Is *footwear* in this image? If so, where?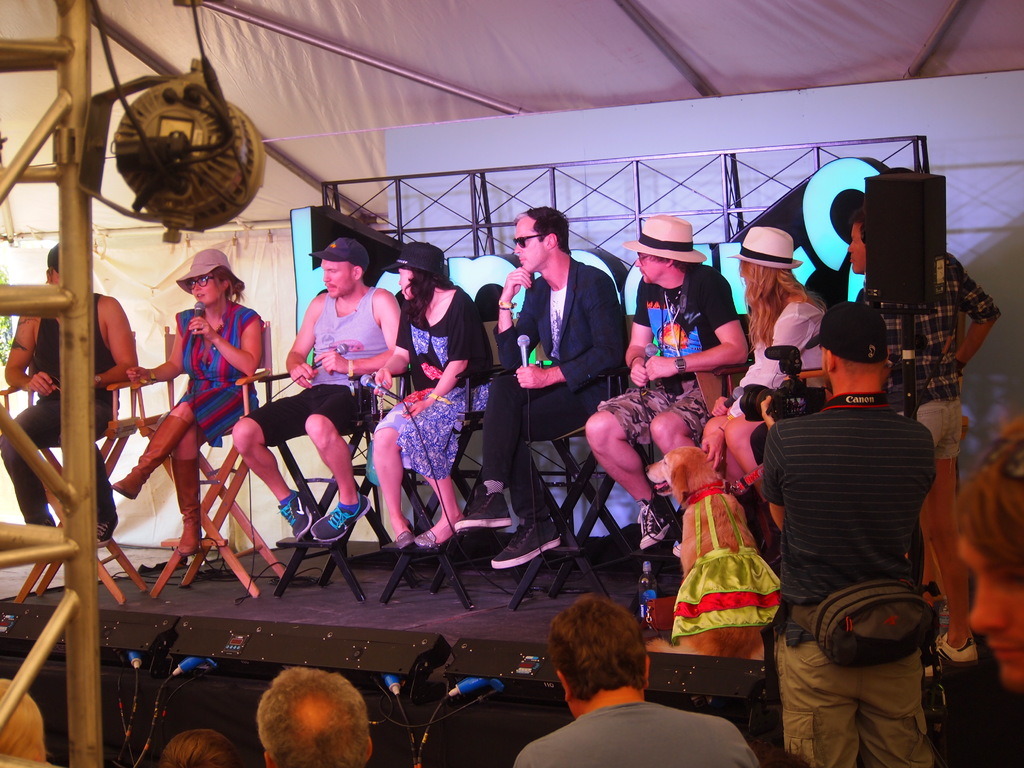
Yes, at select_region(92, 515, 117, 550).
